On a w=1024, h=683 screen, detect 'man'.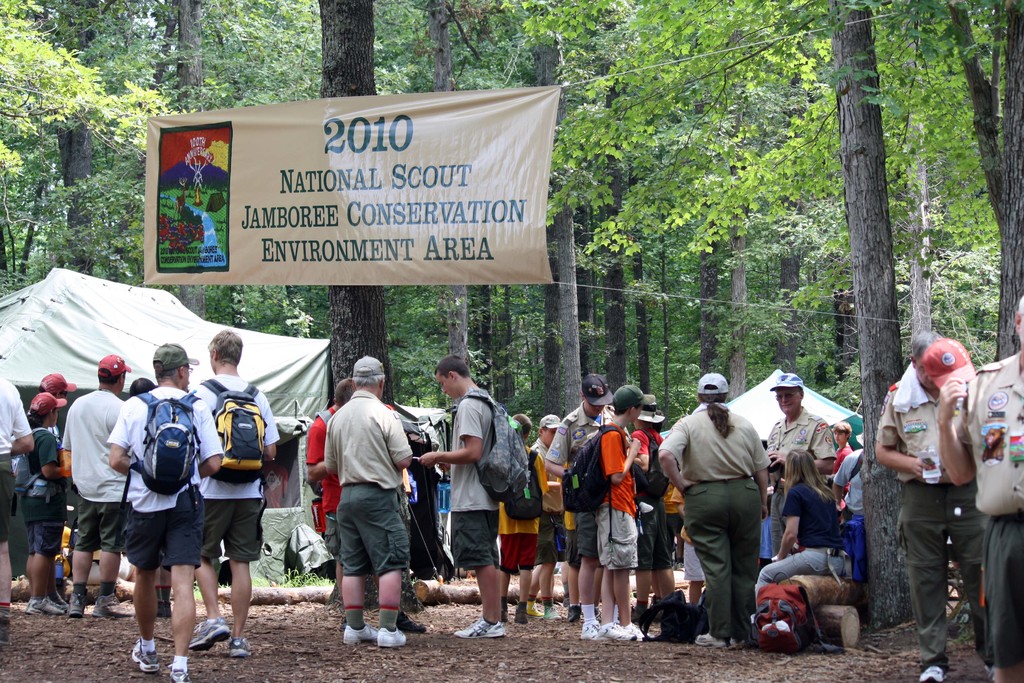
l=523, t=413, r=564, b=620.
